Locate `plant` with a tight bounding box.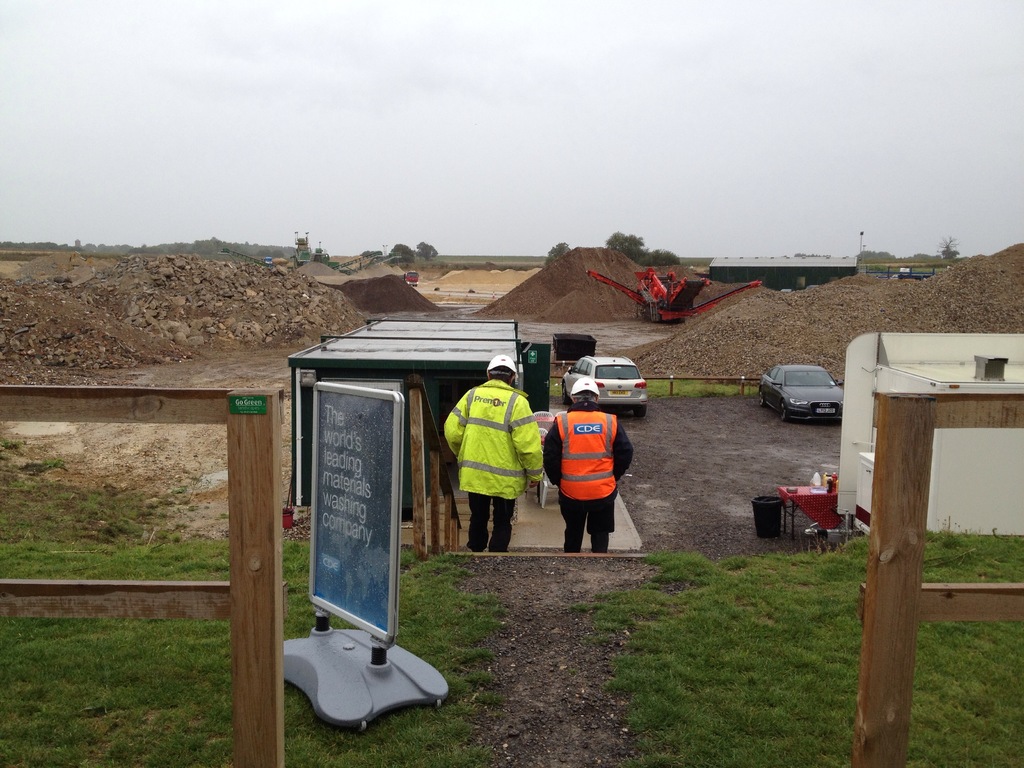
[468, 668, 493, 684].
